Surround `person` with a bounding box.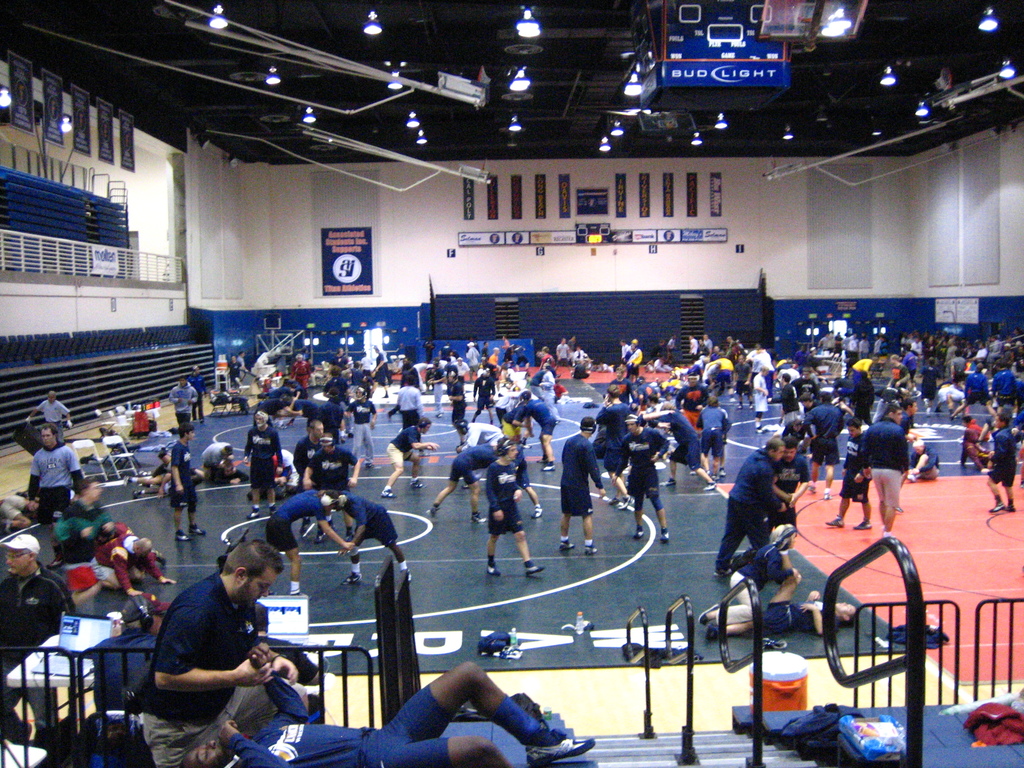
left=554, top=417, right=607, bottom=557.
